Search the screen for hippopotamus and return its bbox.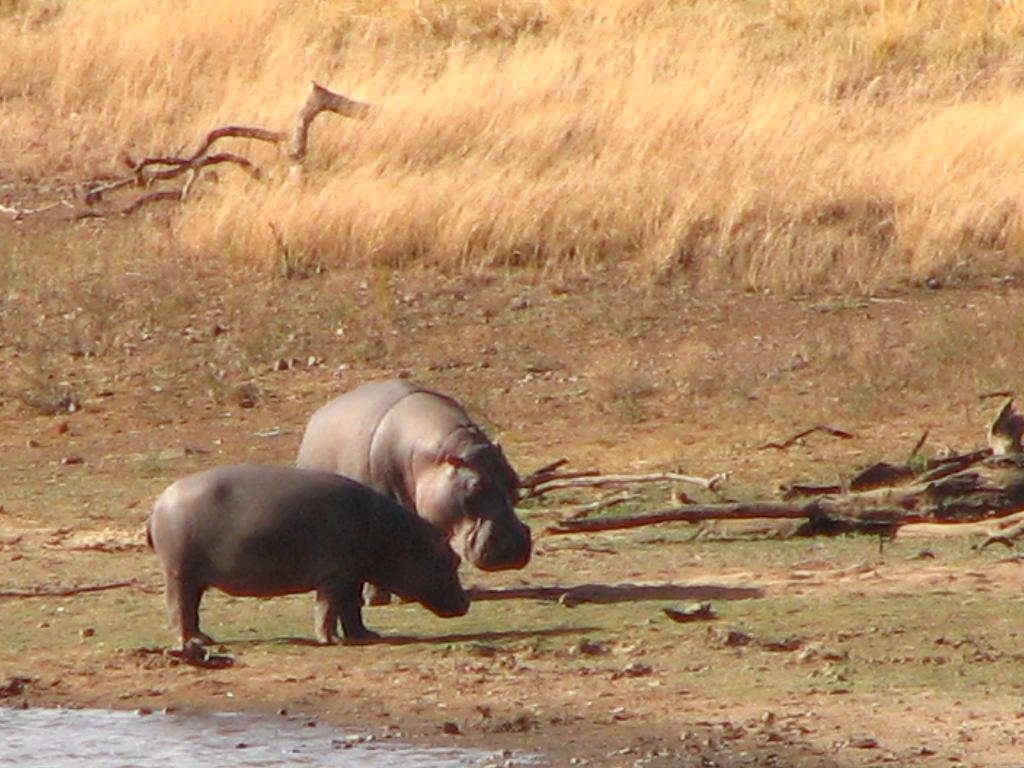
Found: (x1=296, y1=378, x2=529, y2=600).
